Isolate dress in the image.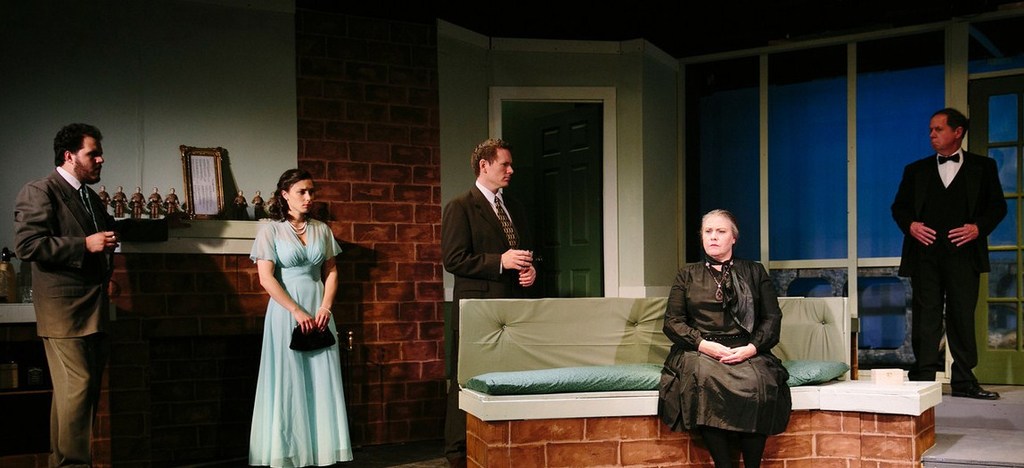
Isolated region: {"left": 250, "top": 220, "right": 356, "bottom": 467}.
